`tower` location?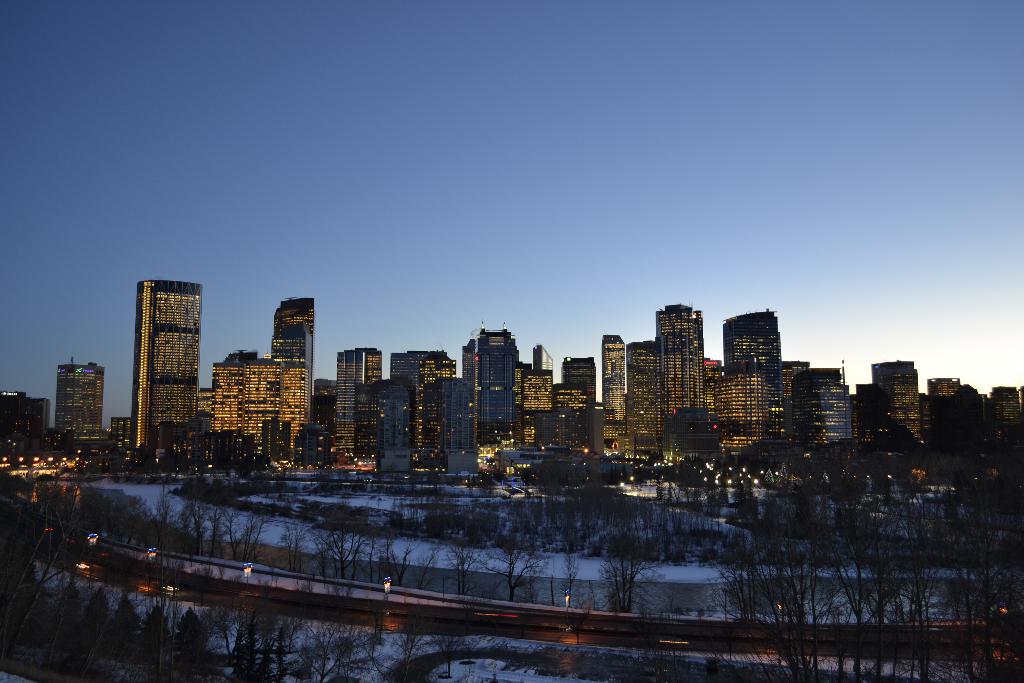
873 355 922 439
